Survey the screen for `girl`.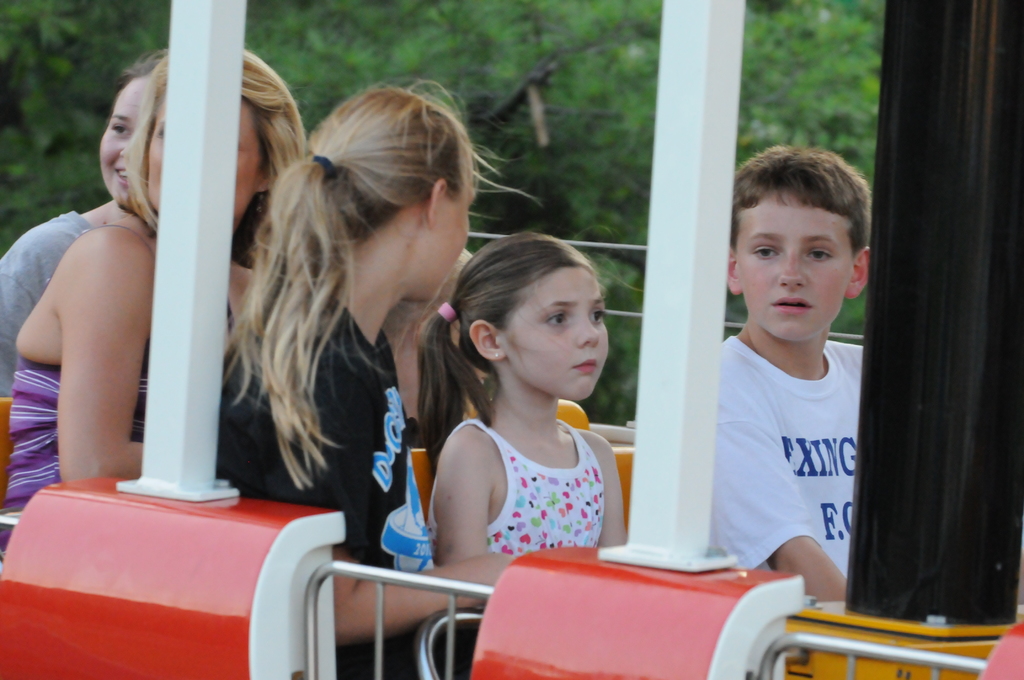
Survey found: 213,72,517,679.
